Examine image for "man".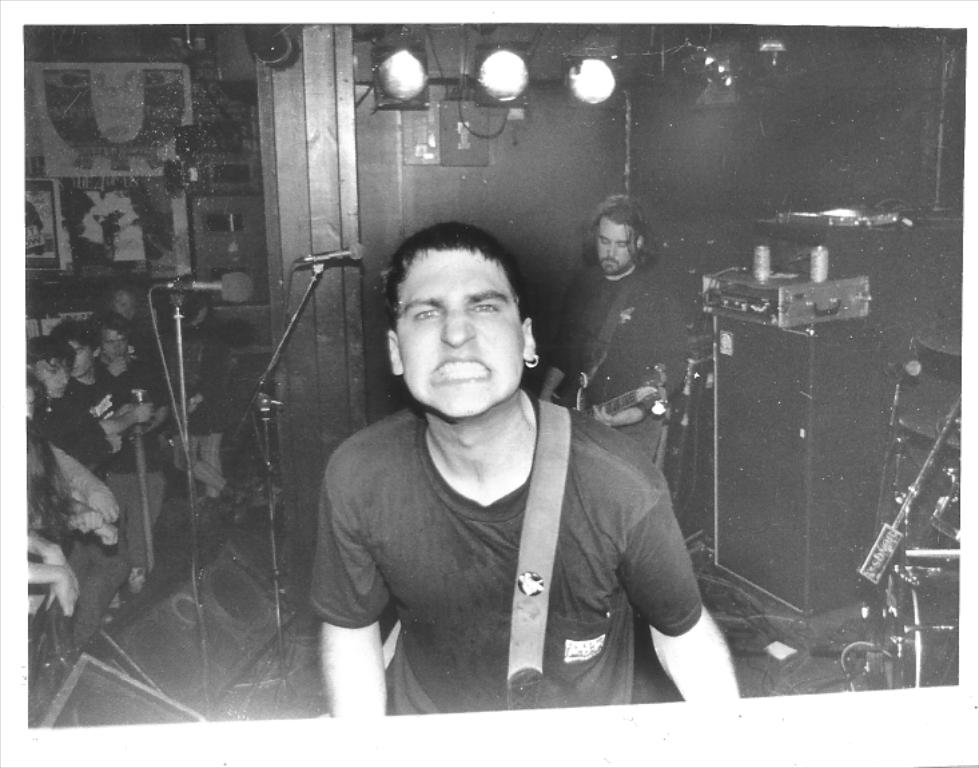
Examination result: crop(278, 219, 716, 720).
